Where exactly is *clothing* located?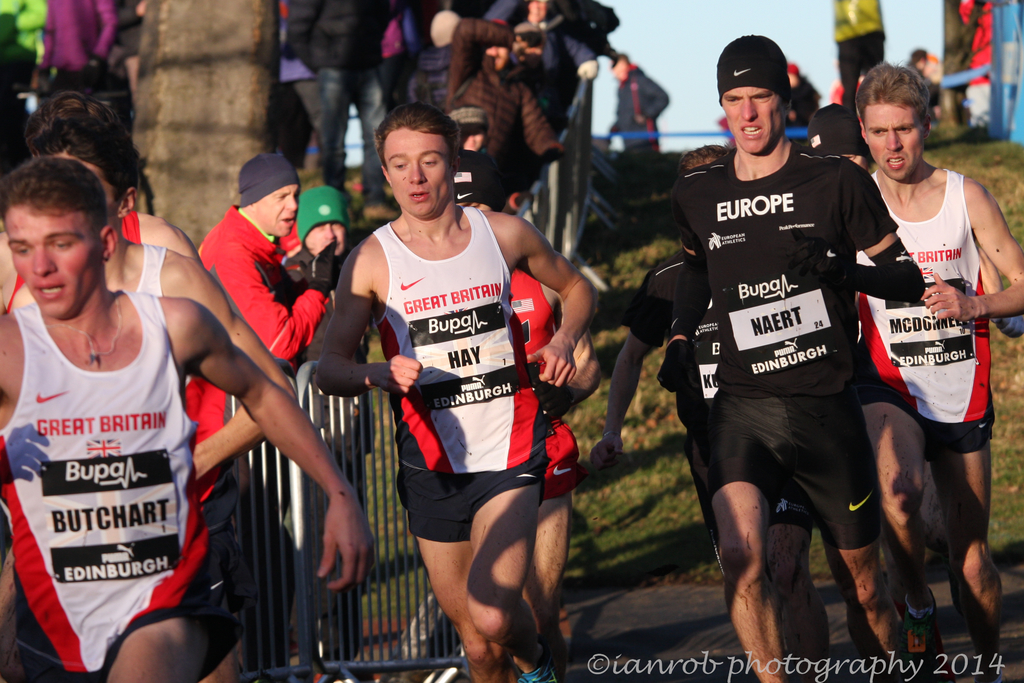
Its bounding box is (left=626, top=242, right=739, bottom=551).
